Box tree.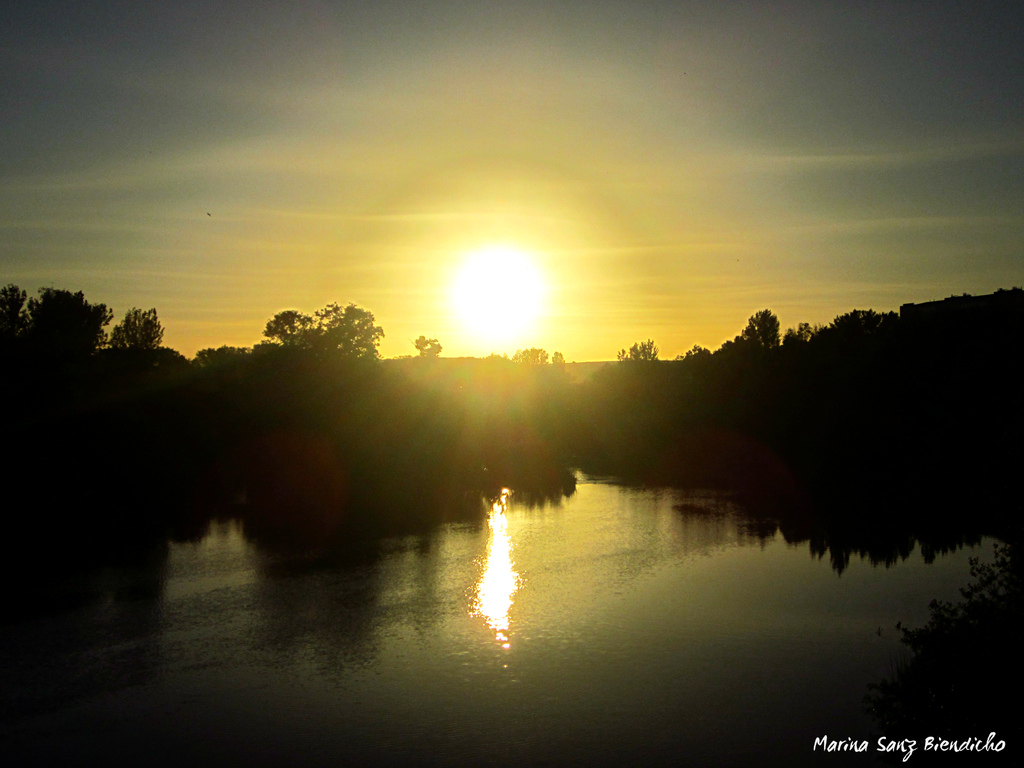
select_region(548, 341, 570, 369).
